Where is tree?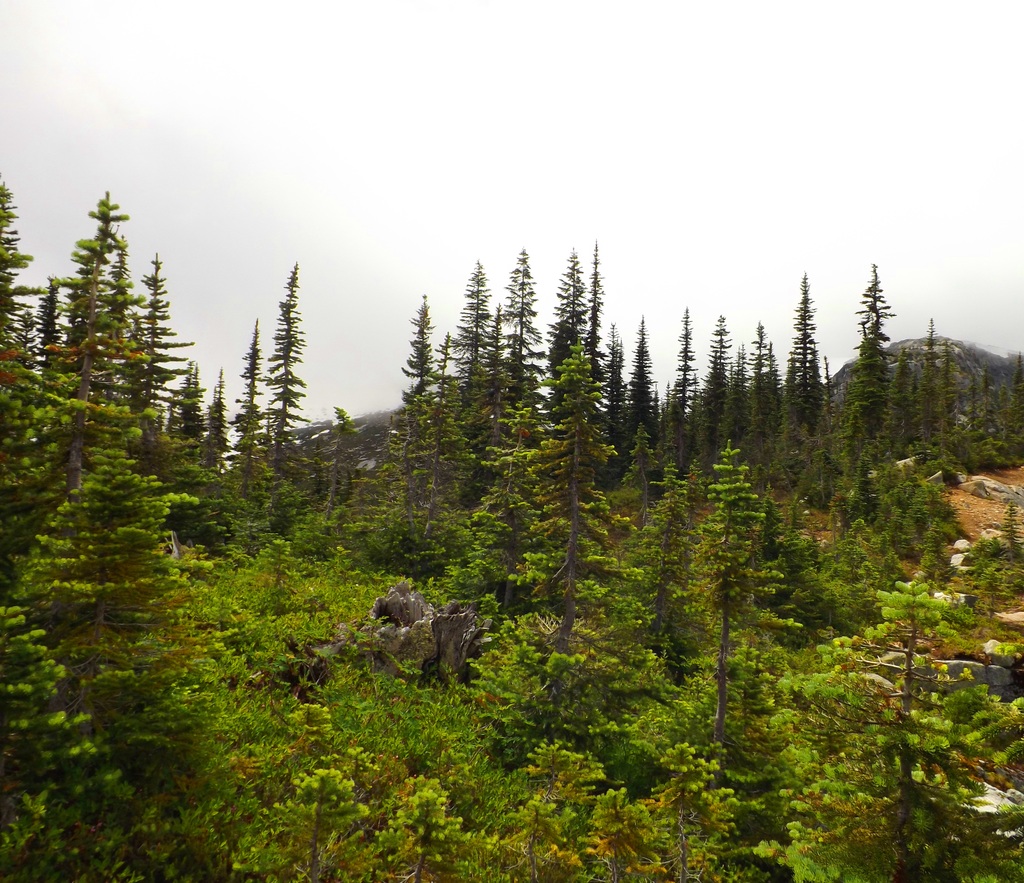
box(252, 249, 323, 539).
